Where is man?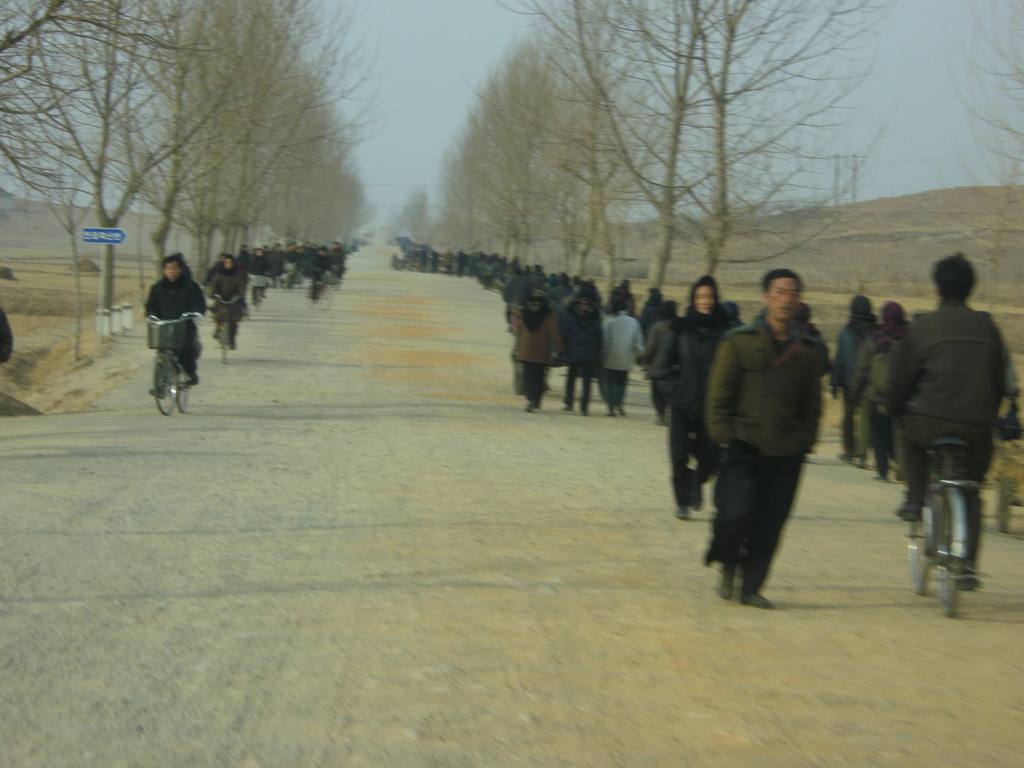
664/271/742/515.
